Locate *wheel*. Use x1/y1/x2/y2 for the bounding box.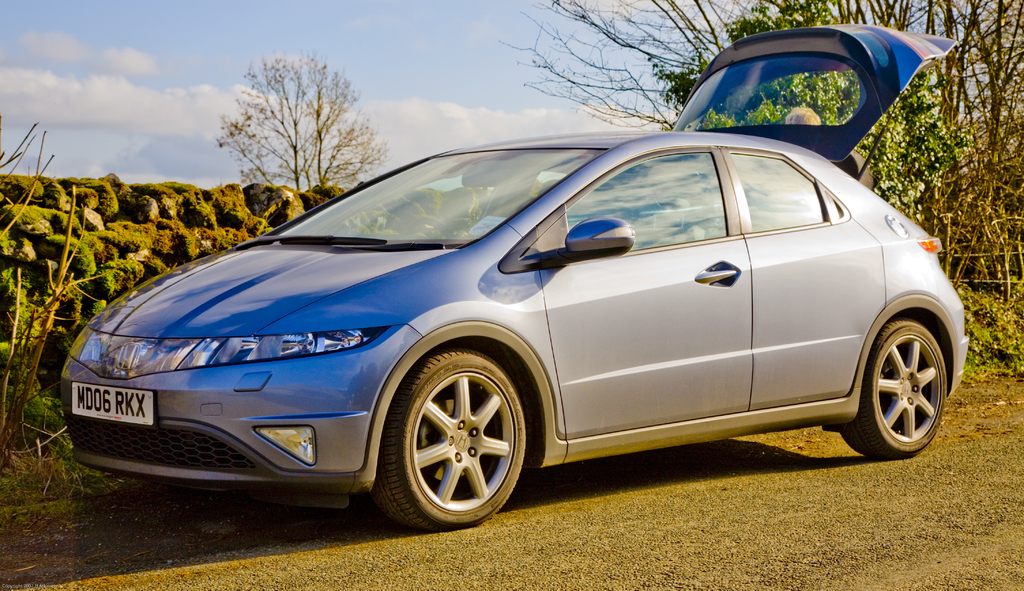
405/217/455/237.
